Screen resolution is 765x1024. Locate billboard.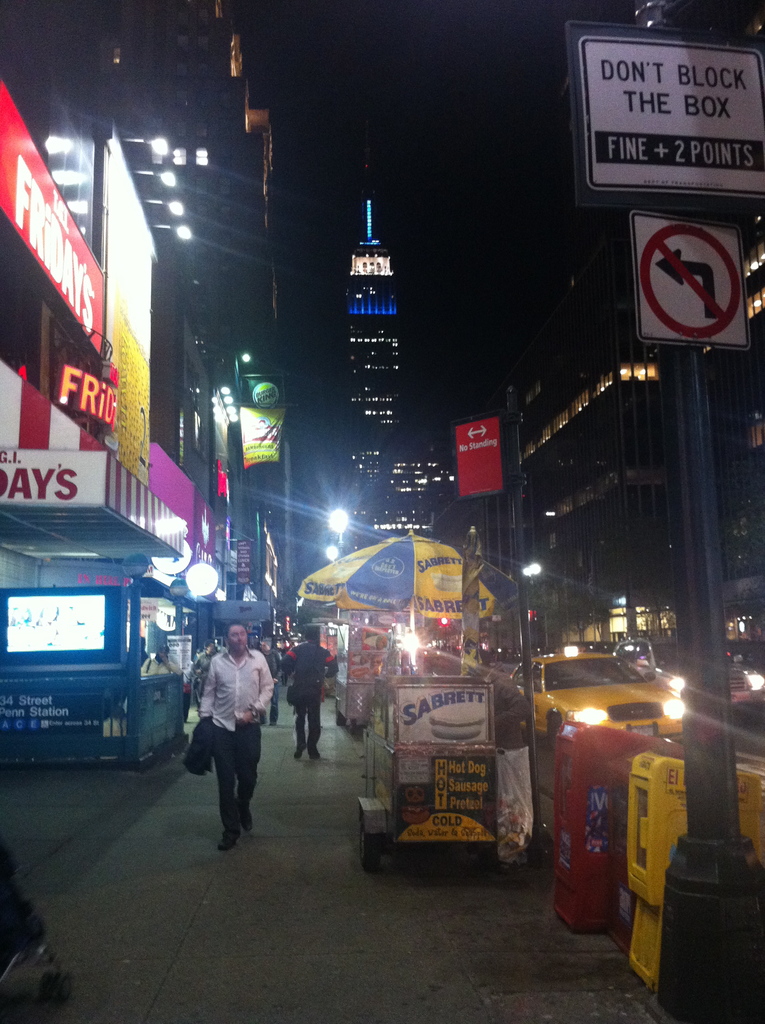
BBox(568, 16, 764, 226).
